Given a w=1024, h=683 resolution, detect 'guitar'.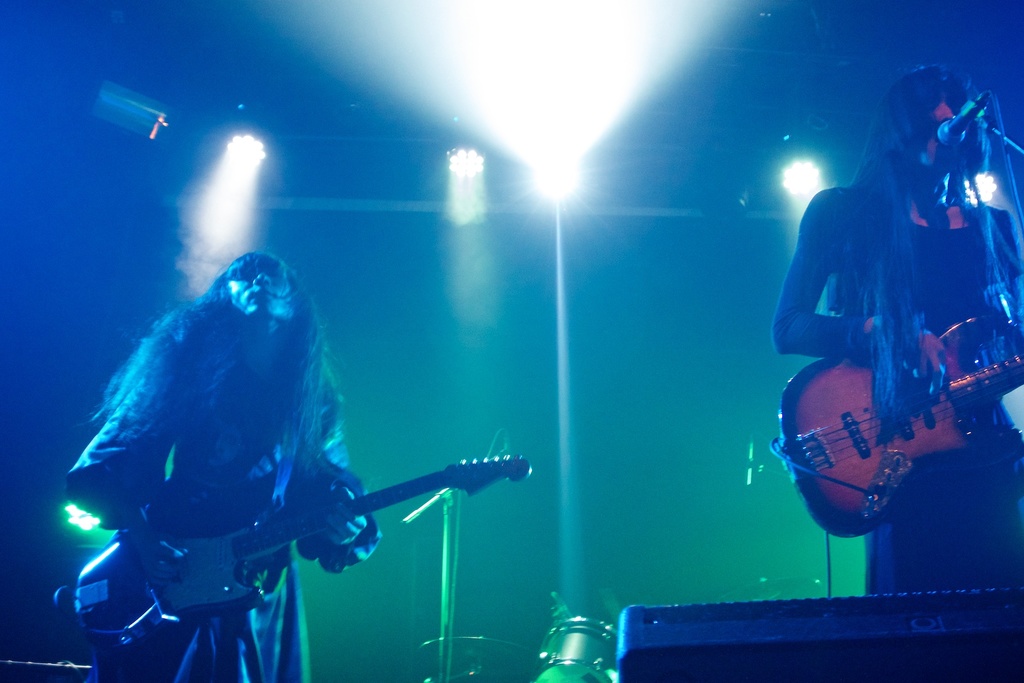
bbox(766, 284, 1023, 544).
